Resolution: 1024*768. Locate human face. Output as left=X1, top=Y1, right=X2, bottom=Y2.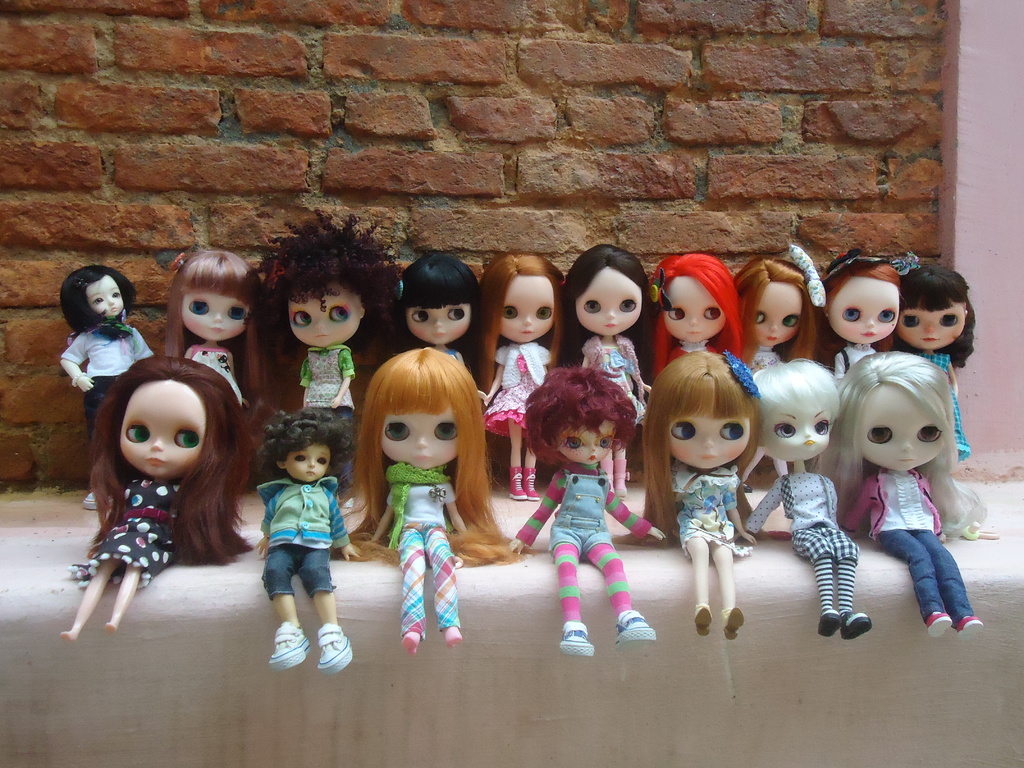
left=499, top=276, right=552, bottom=342.
